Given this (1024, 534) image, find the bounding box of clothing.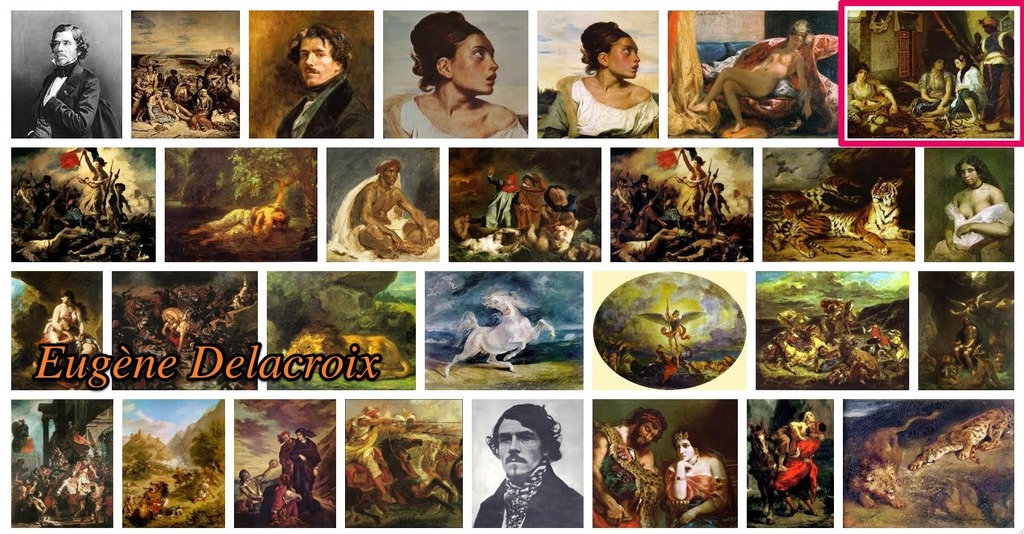
pyautogui.locateOnScreen(661, 460, 739, 533).
